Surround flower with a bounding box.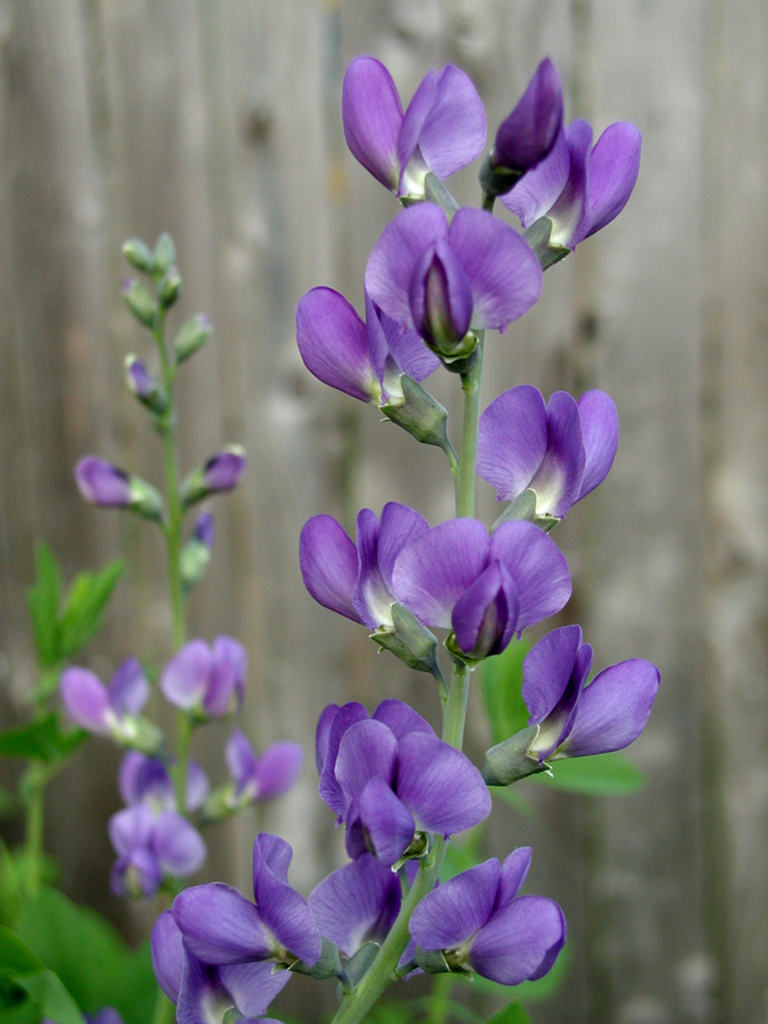
(315,696,505,882).
